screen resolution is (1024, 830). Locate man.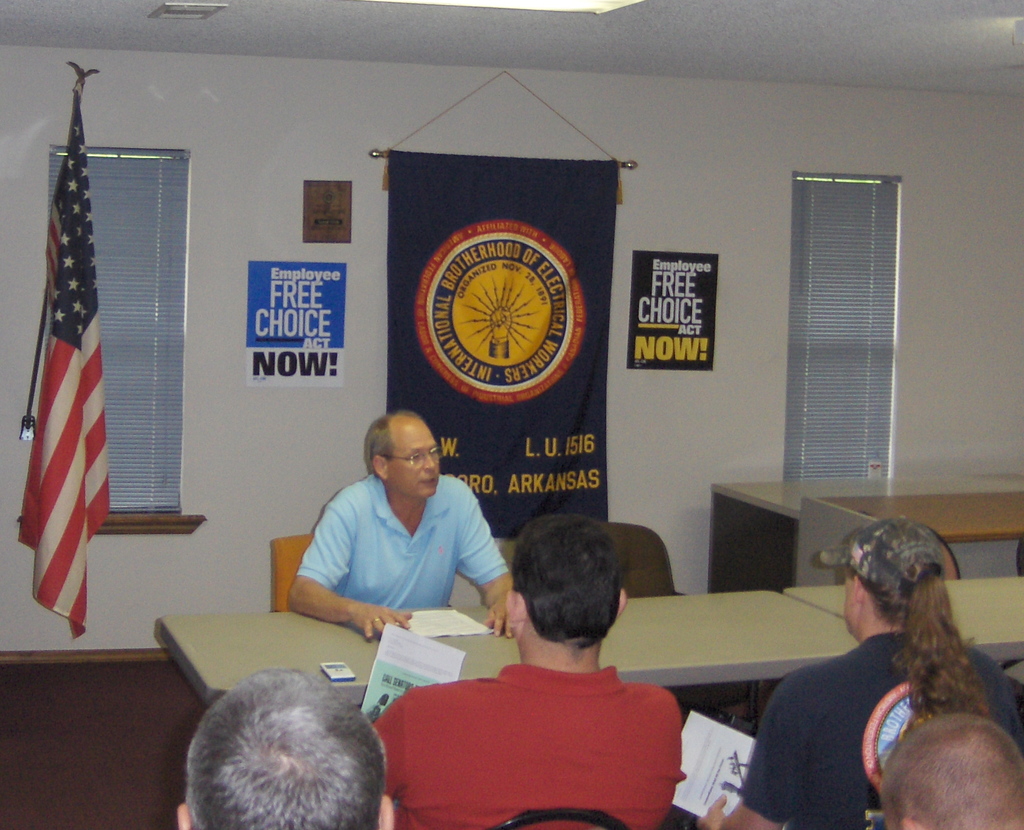
372:517:683:828.
